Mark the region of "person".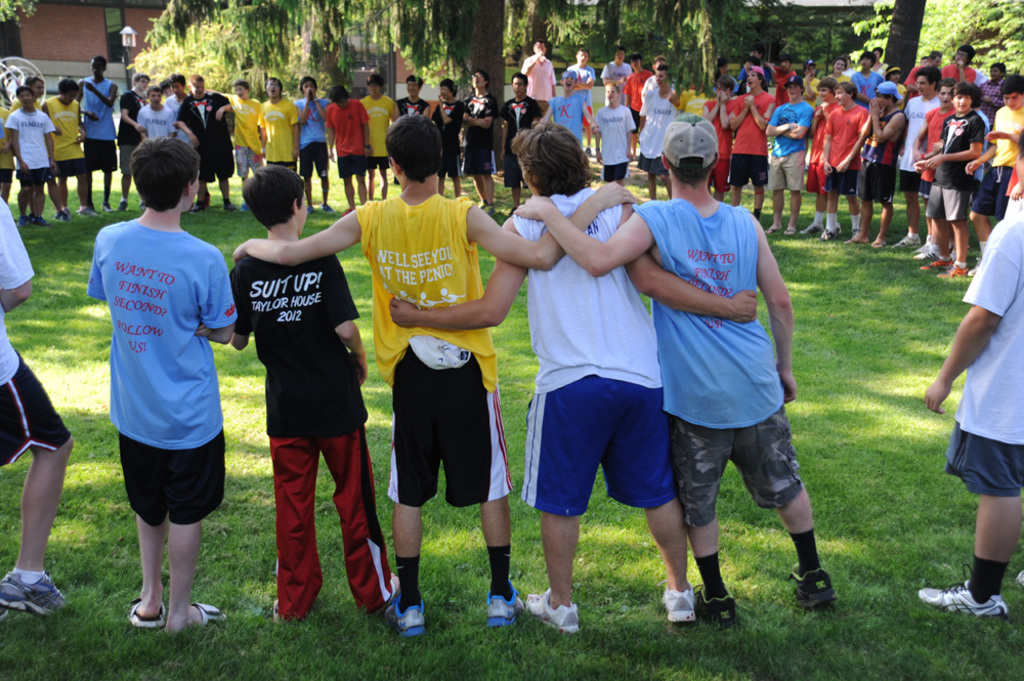
Region: (x1=817, y1=82, x2=872, y2=240).
